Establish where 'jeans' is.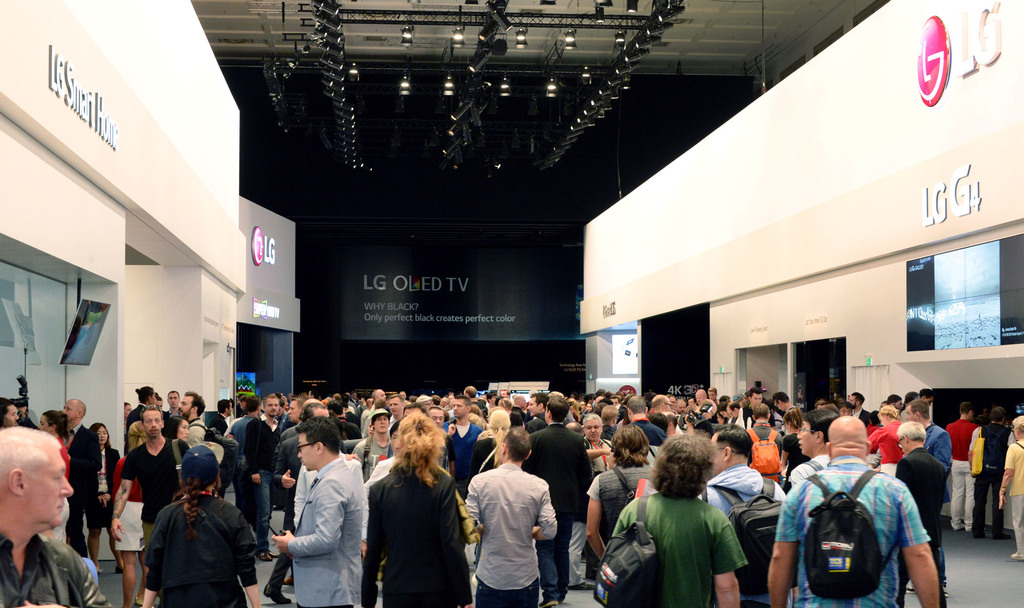
Established at [x1=947, y1=465, x2=973, y2=527].
